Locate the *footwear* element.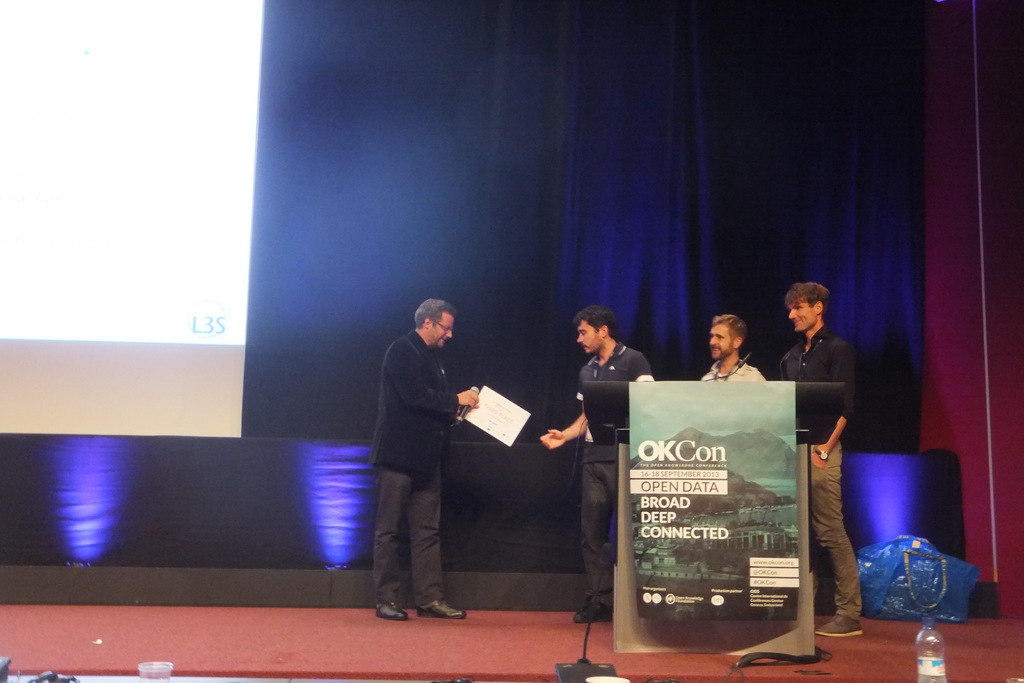
Element bbox: (414, 596, 465, 617).
